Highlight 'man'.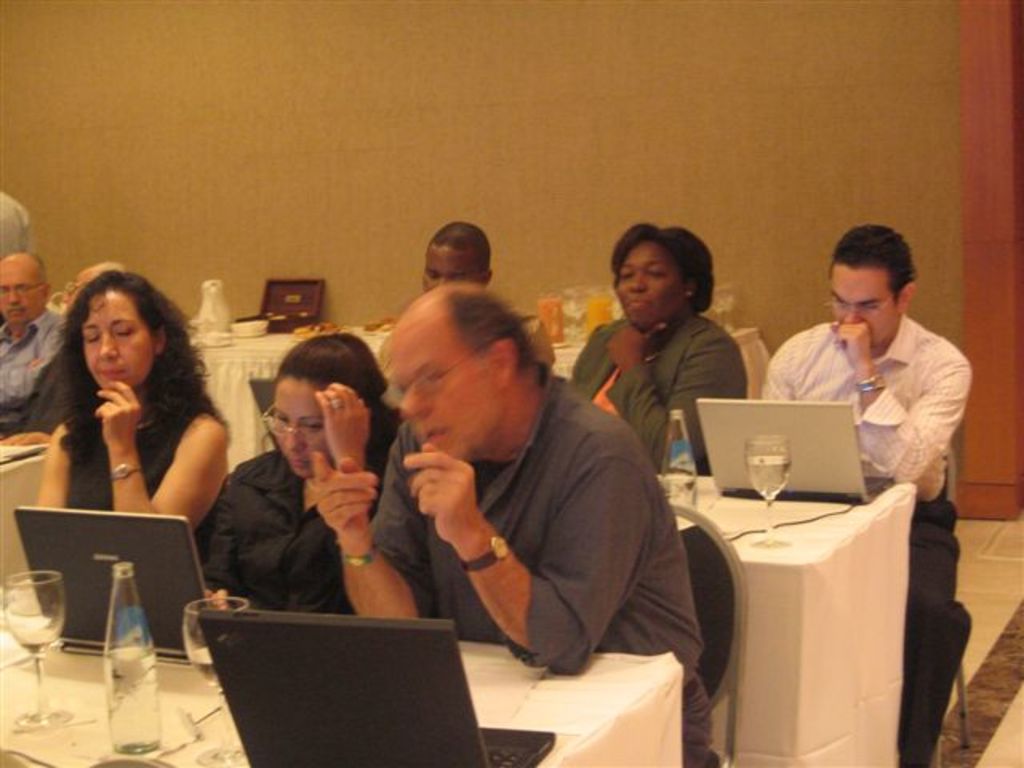
Highlighted region: select_region(302, 270, 714, 766).
